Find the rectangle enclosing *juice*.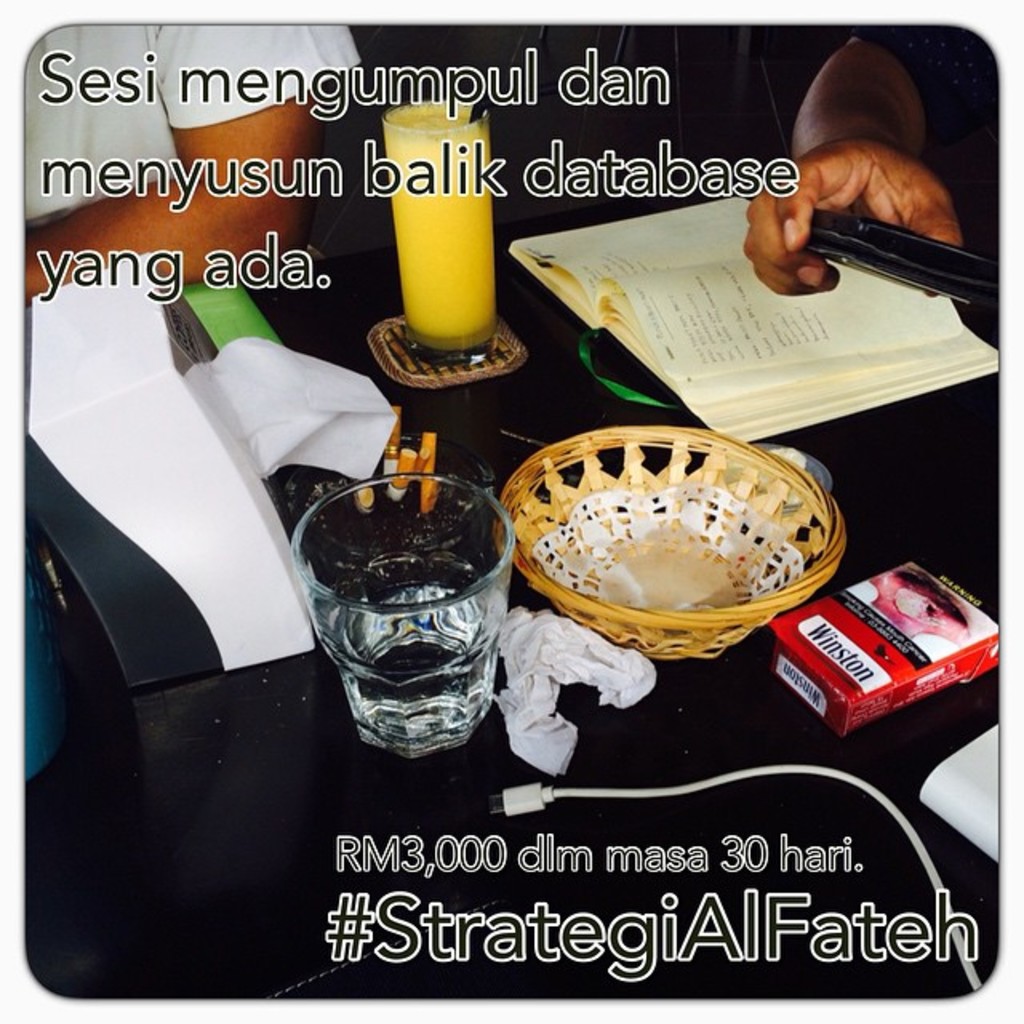
BBox(386, 61, 518, 376).
